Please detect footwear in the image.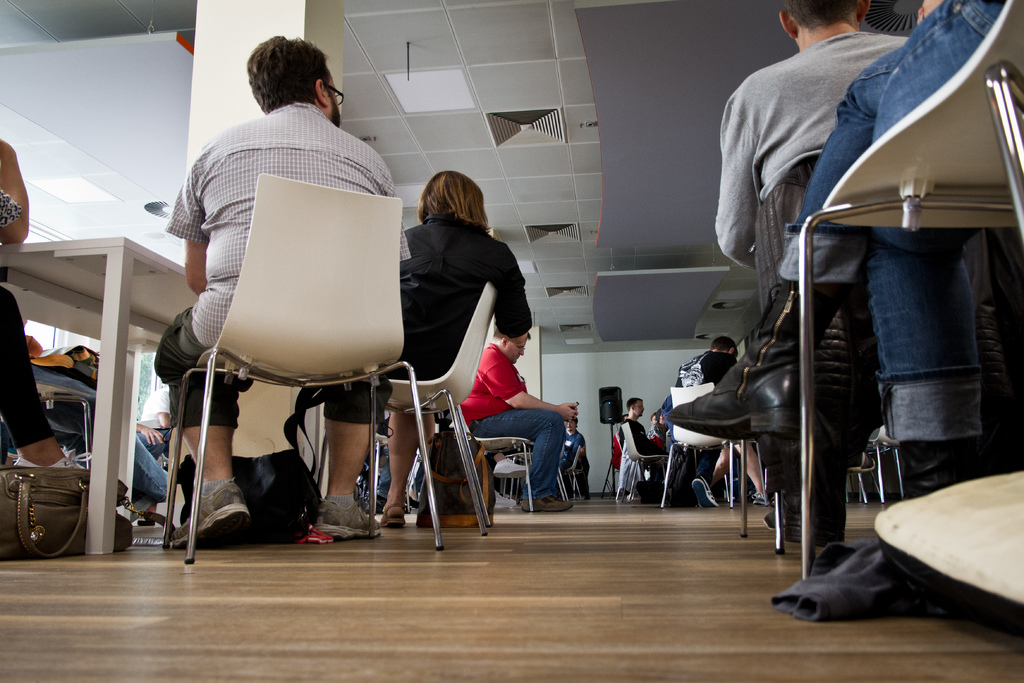
[x1=493, y1=457, x2=525, y2=479].
